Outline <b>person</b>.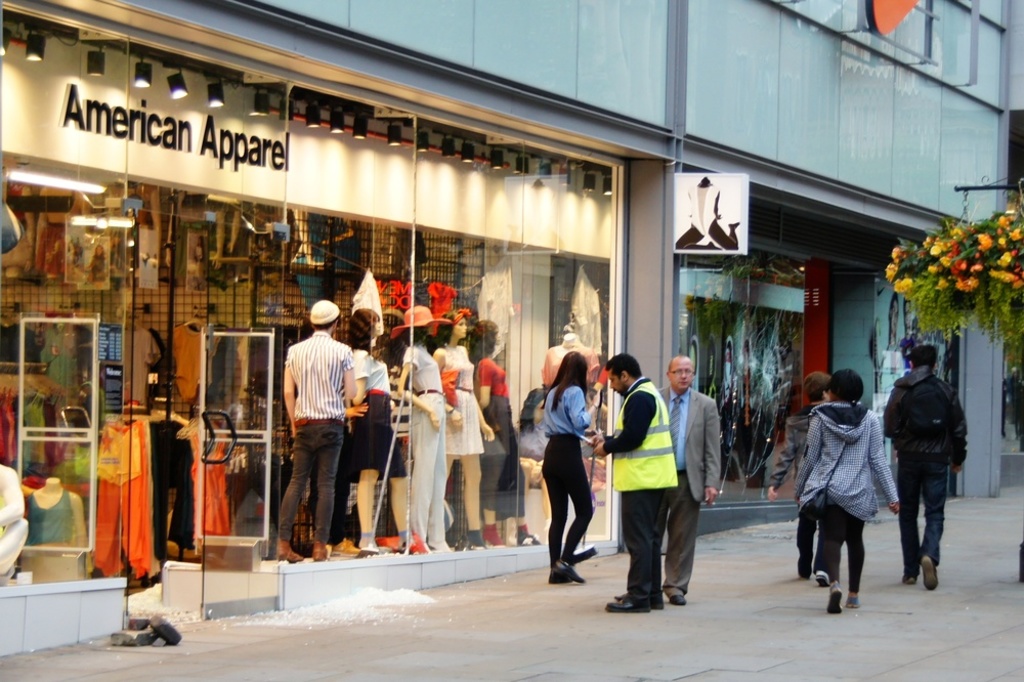
Outline: <bbox>673, 175, 740, 253</bbox>.
